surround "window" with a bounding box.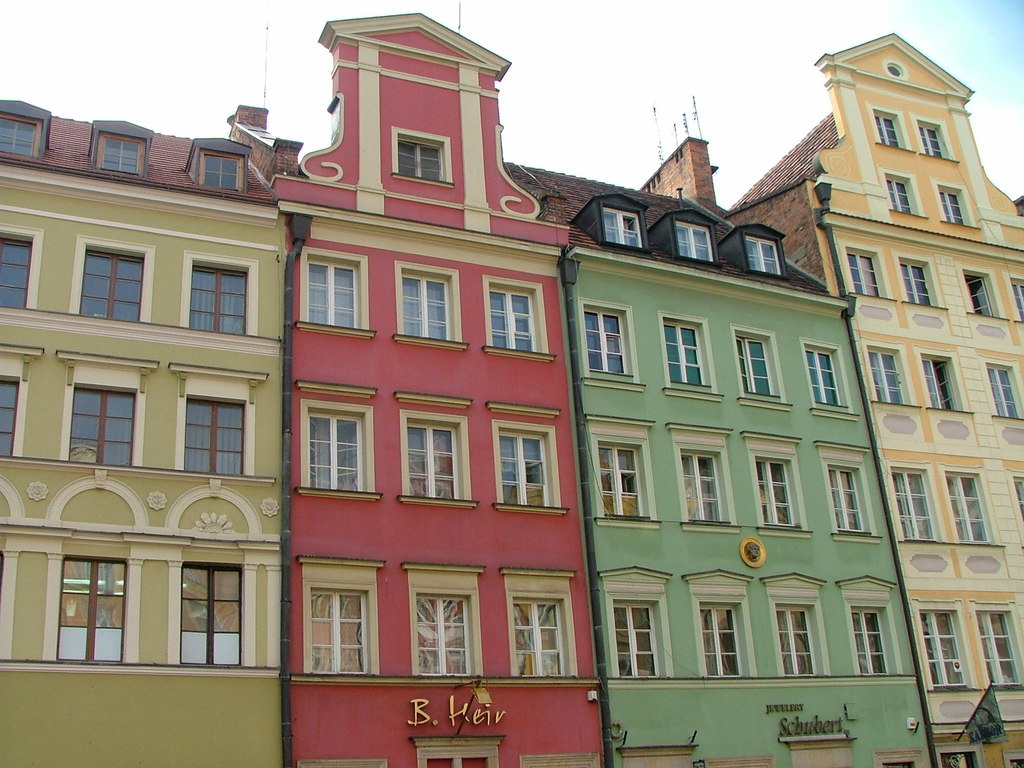
Rect(748, 239, 788, 275).
